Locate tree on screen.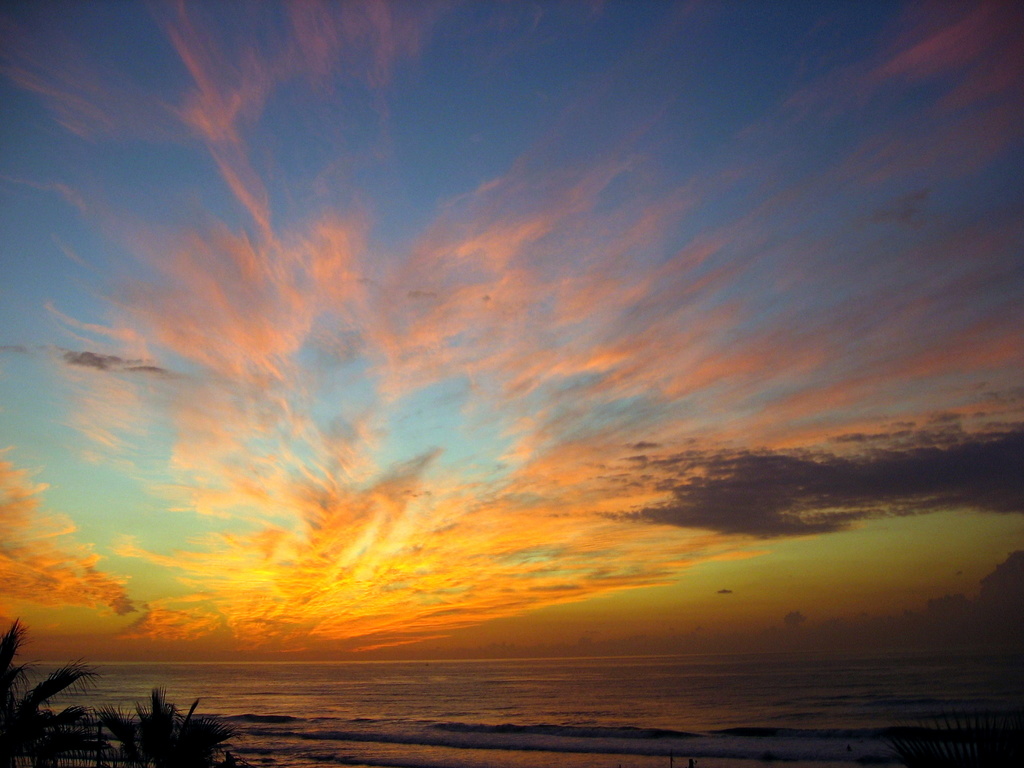
On screen at select_region(95, 684, 250, 767).
